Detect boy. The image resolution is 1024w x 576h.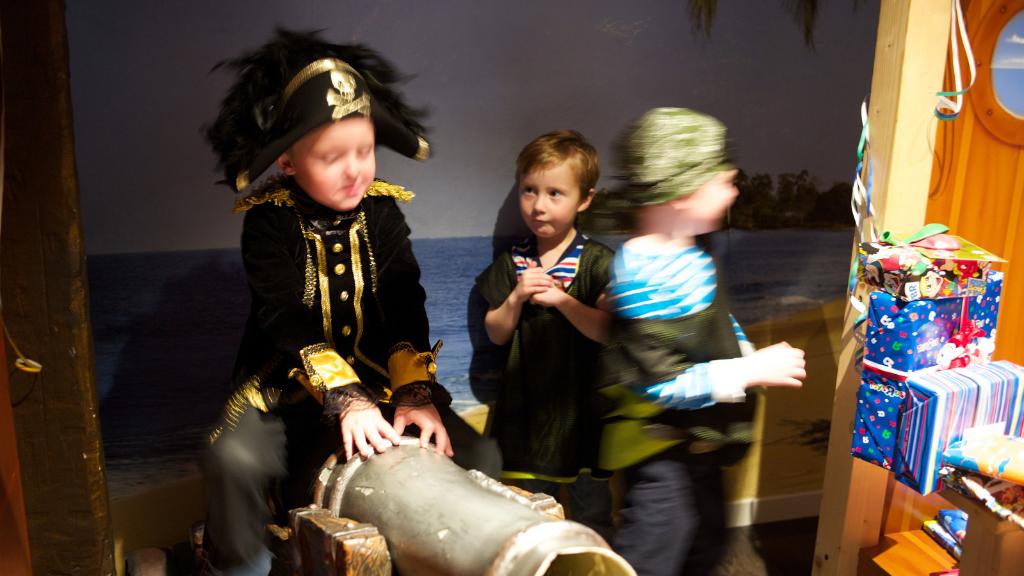
select_region(465, 122, 615, 514).
